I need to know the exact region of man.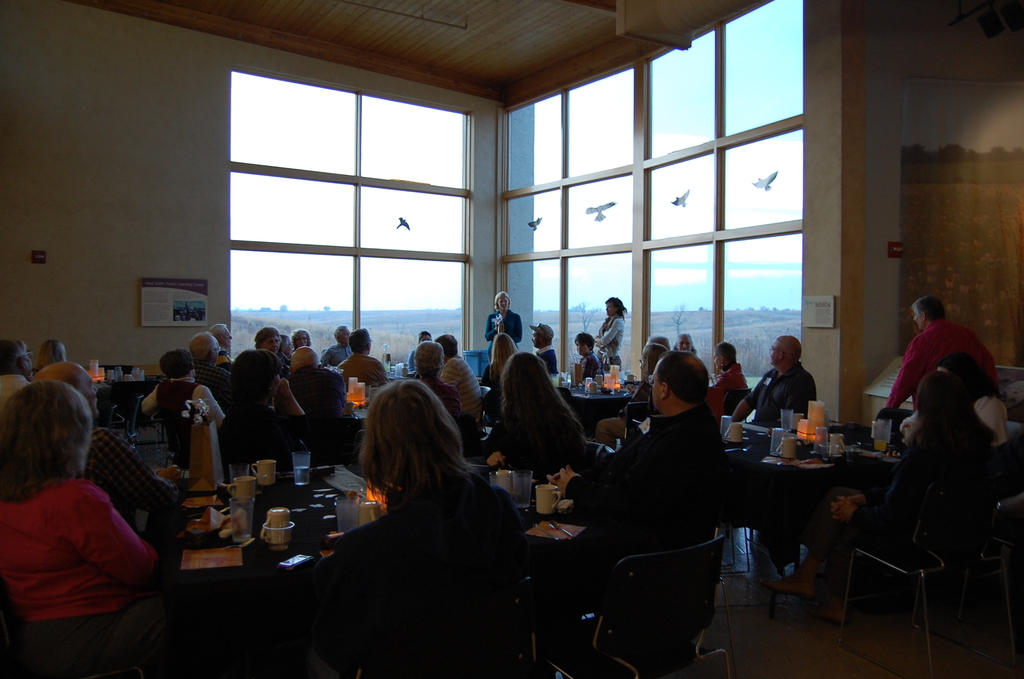
Region: <bbox>433, 333, 482, 423</bbox>.
